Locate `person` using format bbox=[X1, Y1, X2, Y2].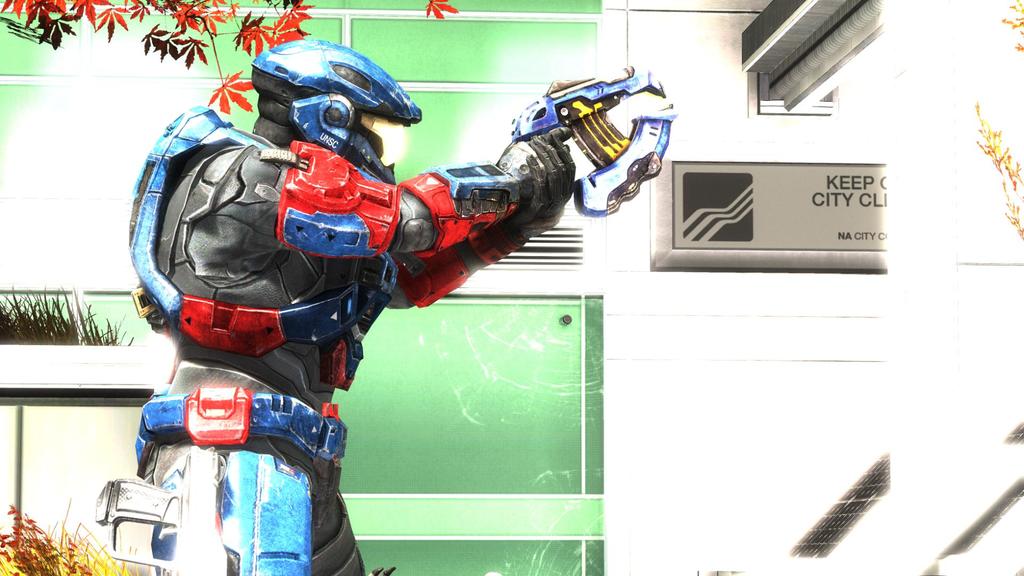
bbox=[114, 19, 650, 550].
